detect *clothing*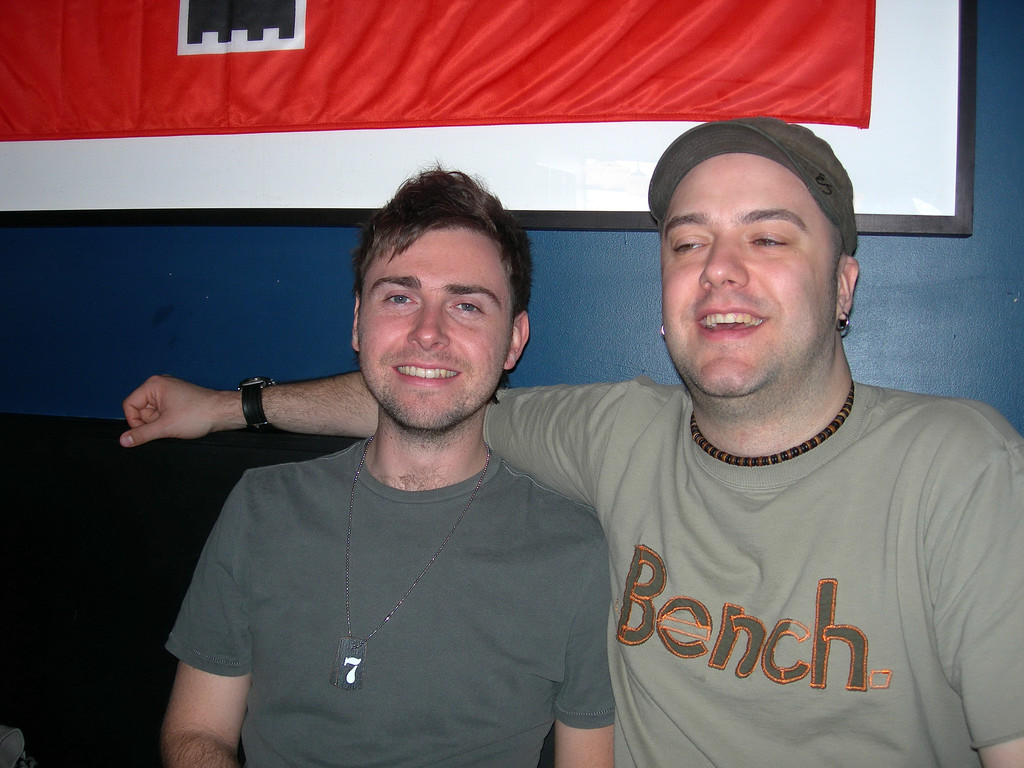
bbox(159, 433, 620, 767)
